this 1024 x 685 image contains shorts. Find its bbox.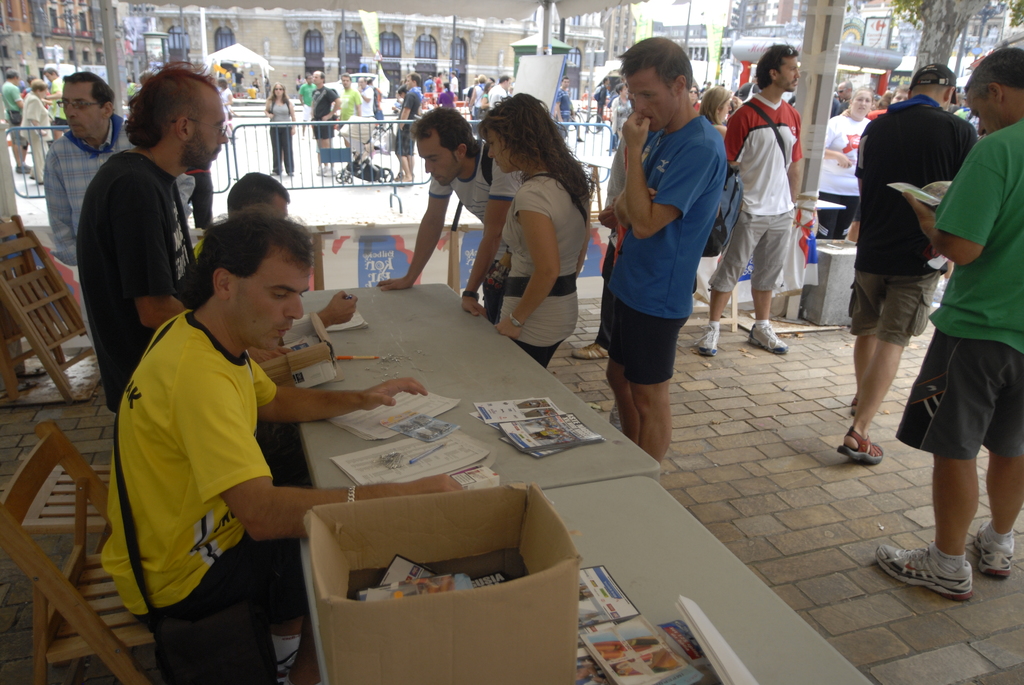
box(399, 127, 414, 157).
